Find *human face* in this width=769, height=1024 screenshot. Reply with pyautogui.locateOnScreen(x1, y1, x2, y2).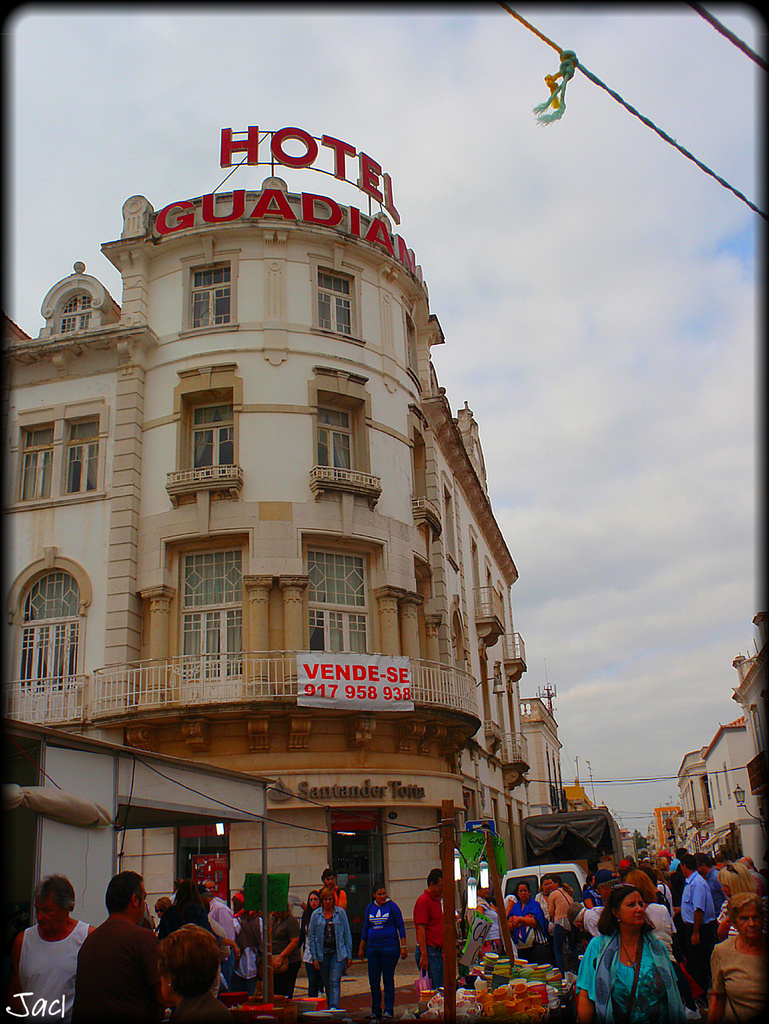
pyautogui.locateOnScreen(549, 879, 554, 890).
